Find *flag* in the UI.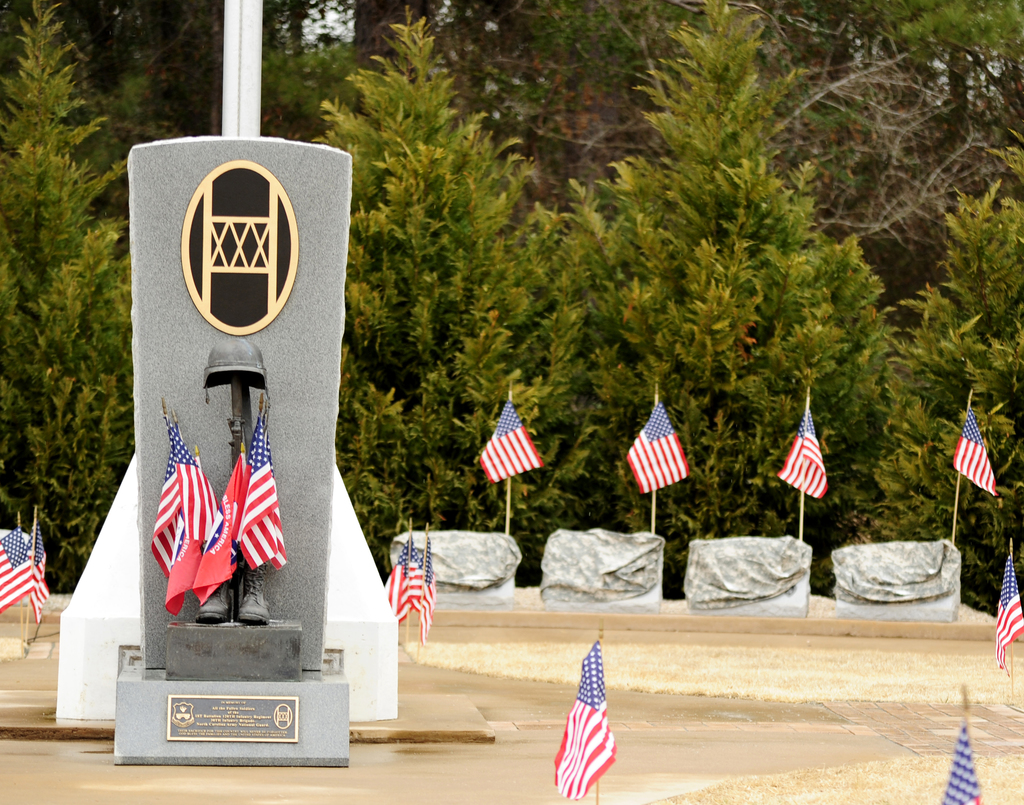
UI element at 771 411 840 519.
